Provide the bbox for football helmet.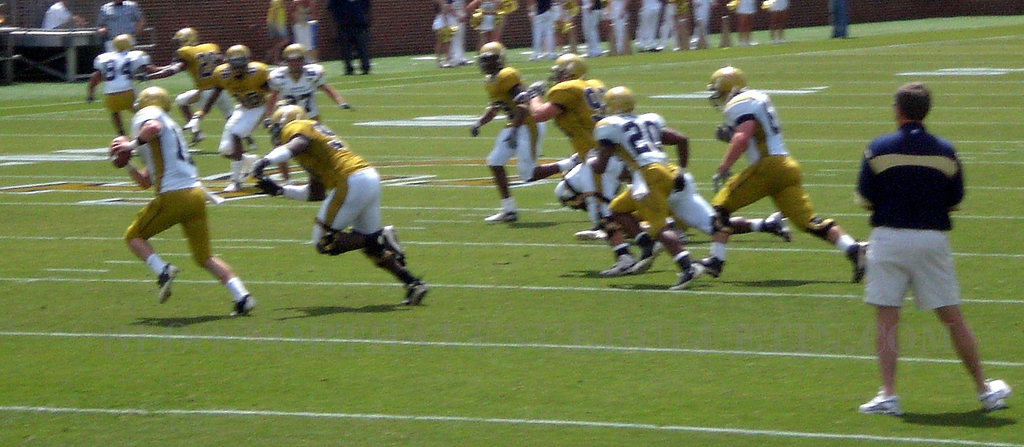
Rect(604, 81, 637, 113).
